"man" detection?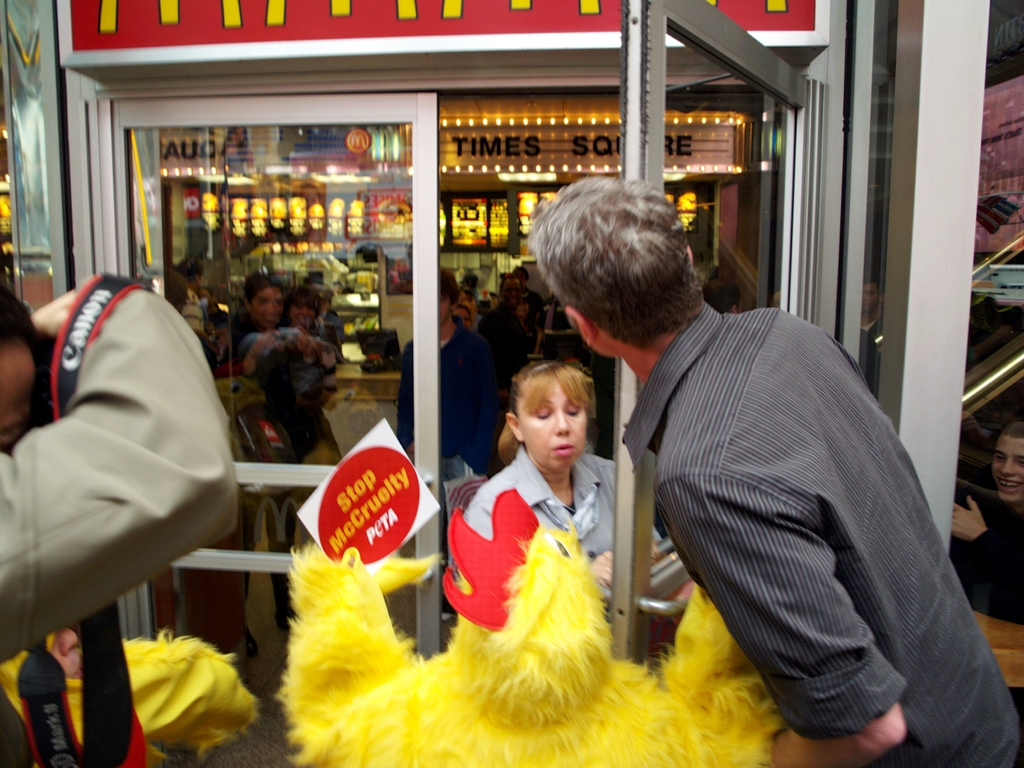
<region>518, 179, 1020, 767</region>
